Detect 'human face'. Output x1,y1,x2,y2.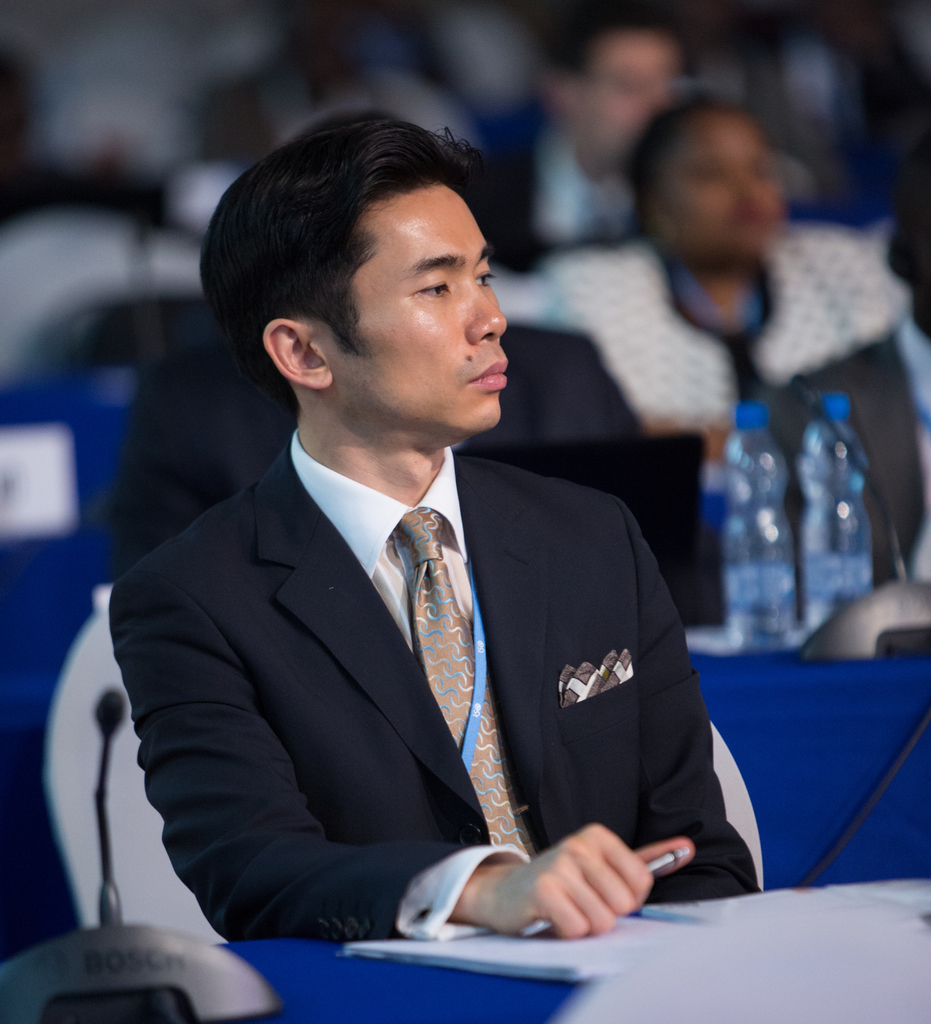
326,160,522,447.
